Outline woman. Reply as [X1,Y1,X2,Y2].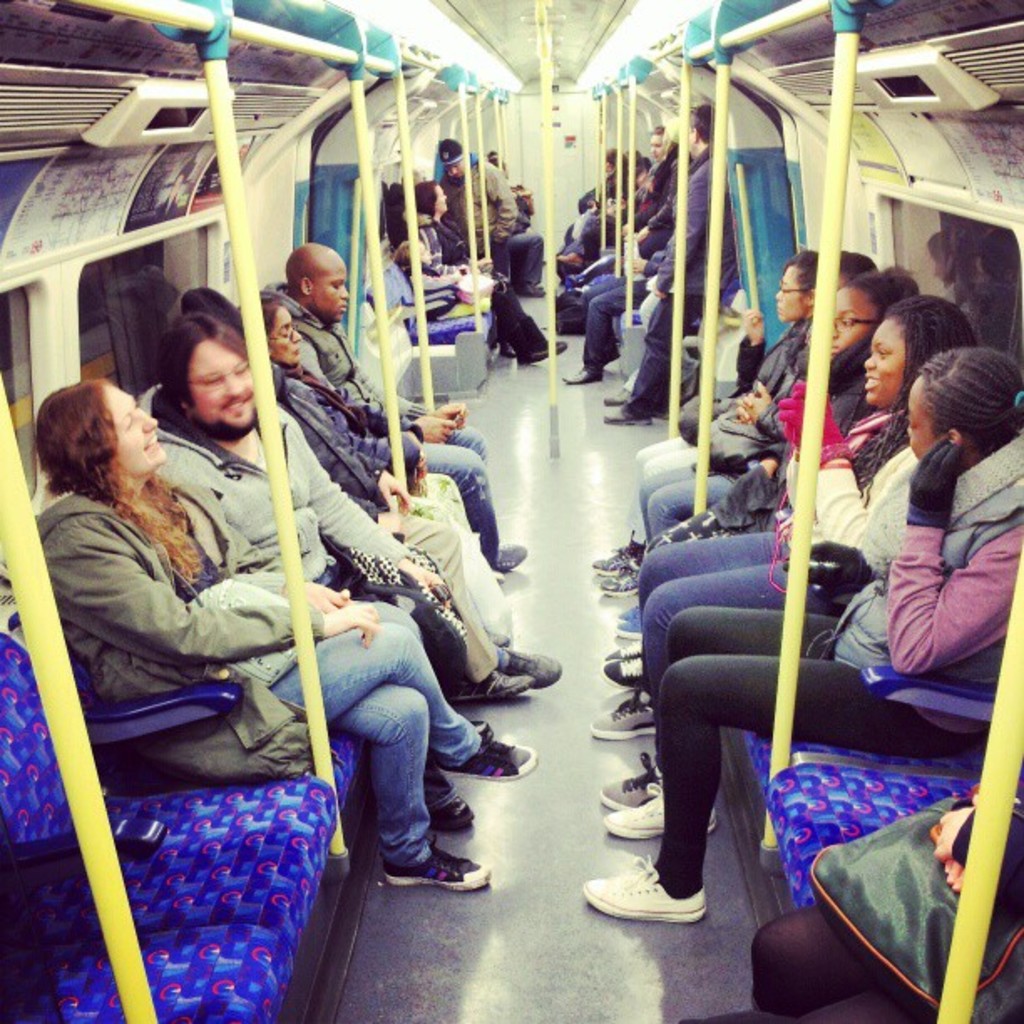
[616,256,919,634].
